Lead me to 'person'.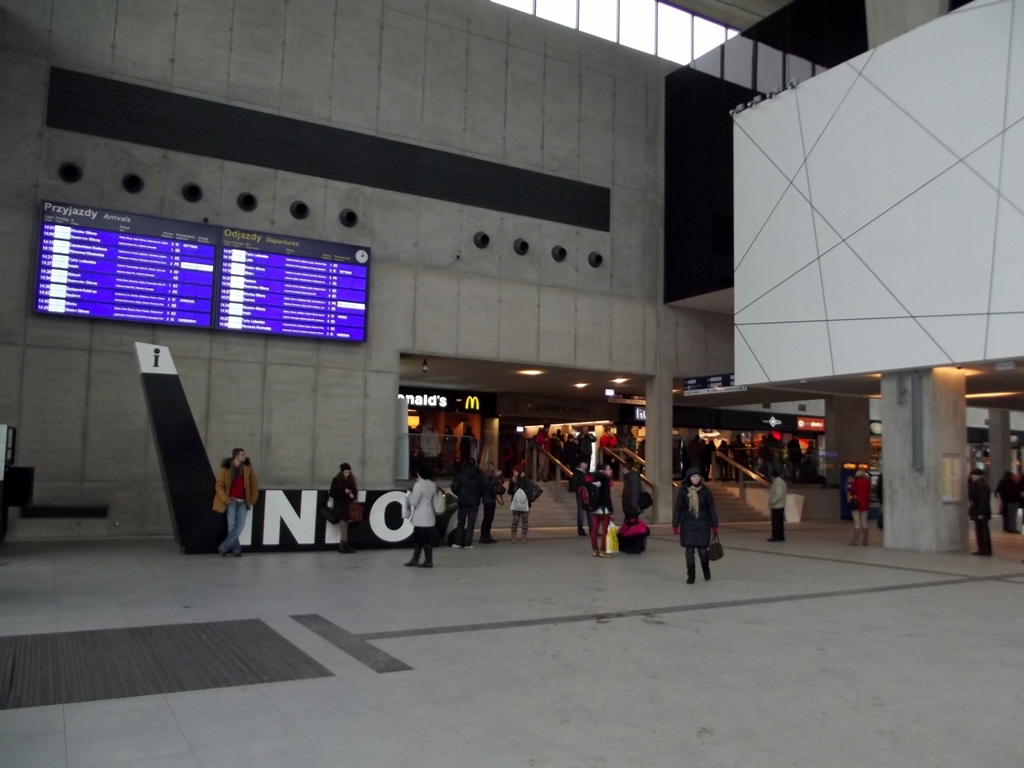
Lead to (x1=568, y1=458, x2=589, y2=536).
